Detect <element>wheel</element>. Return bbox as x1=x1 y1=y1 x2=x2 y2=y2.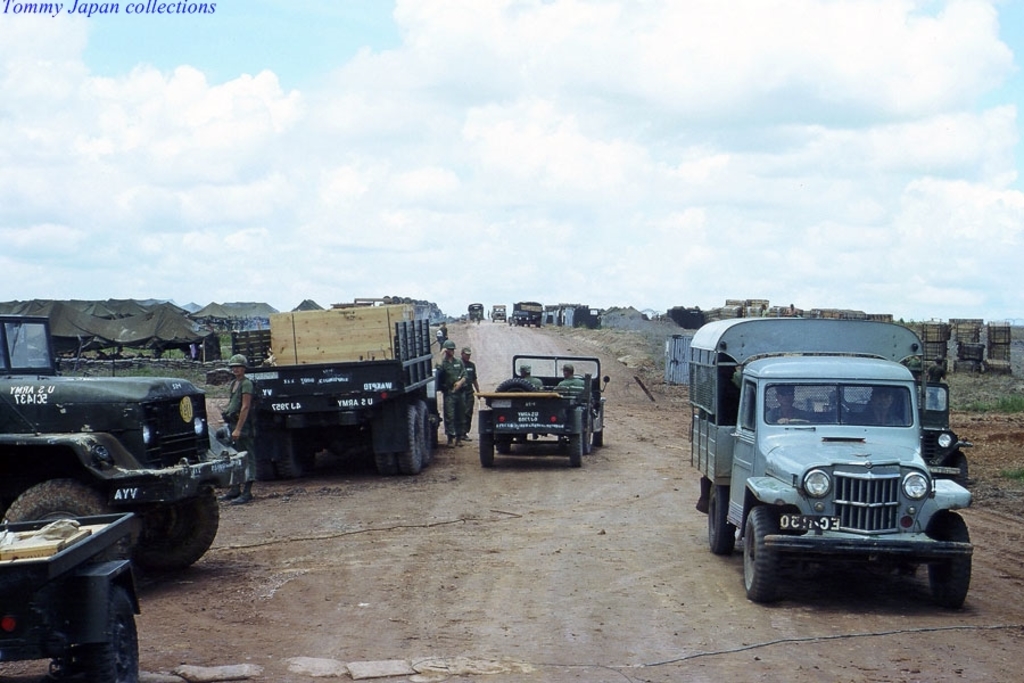
x1=571 y1=427 x2=584 y2=470.
